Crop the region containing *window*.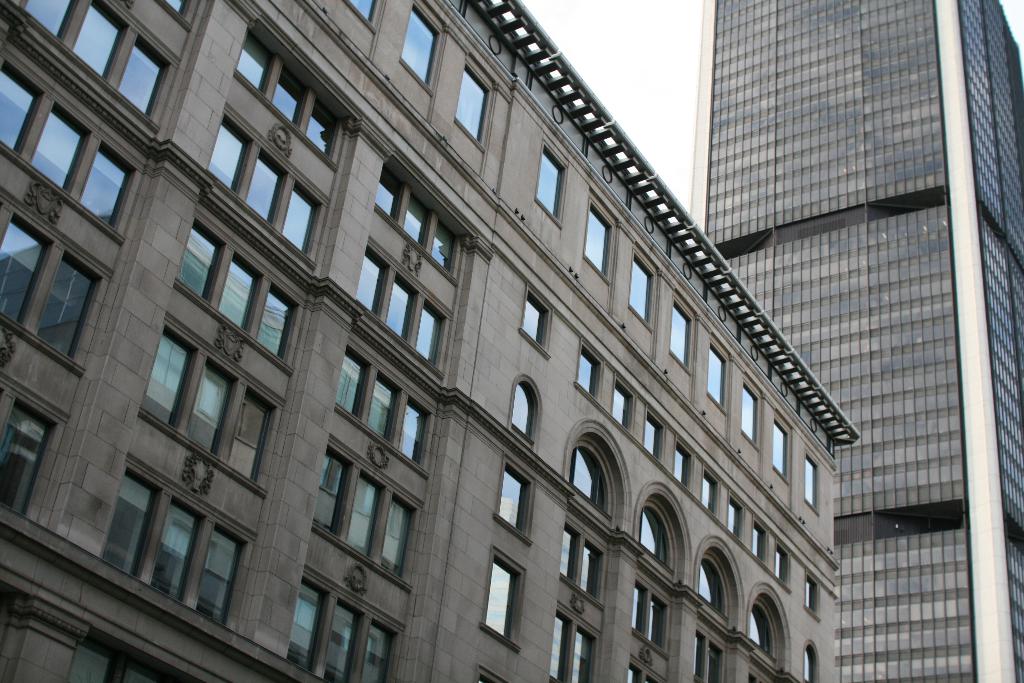
Crop region: <bbox>692, 625, 736, 682</bbox>.
